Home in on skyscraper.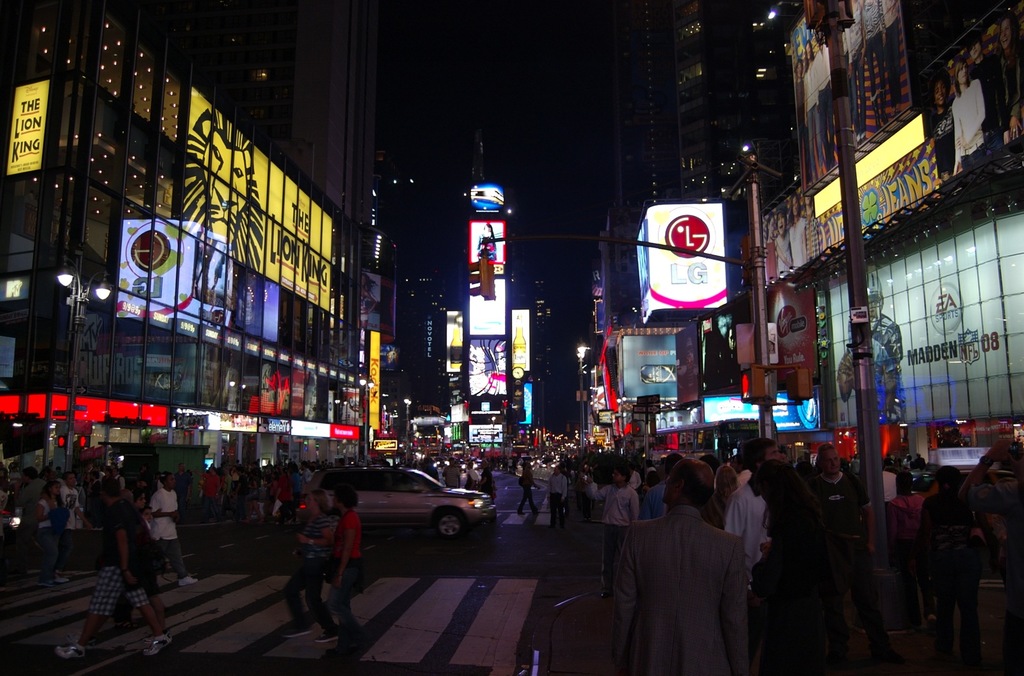
Homed in at [left=11, top=8, right=387, bottom=461].
